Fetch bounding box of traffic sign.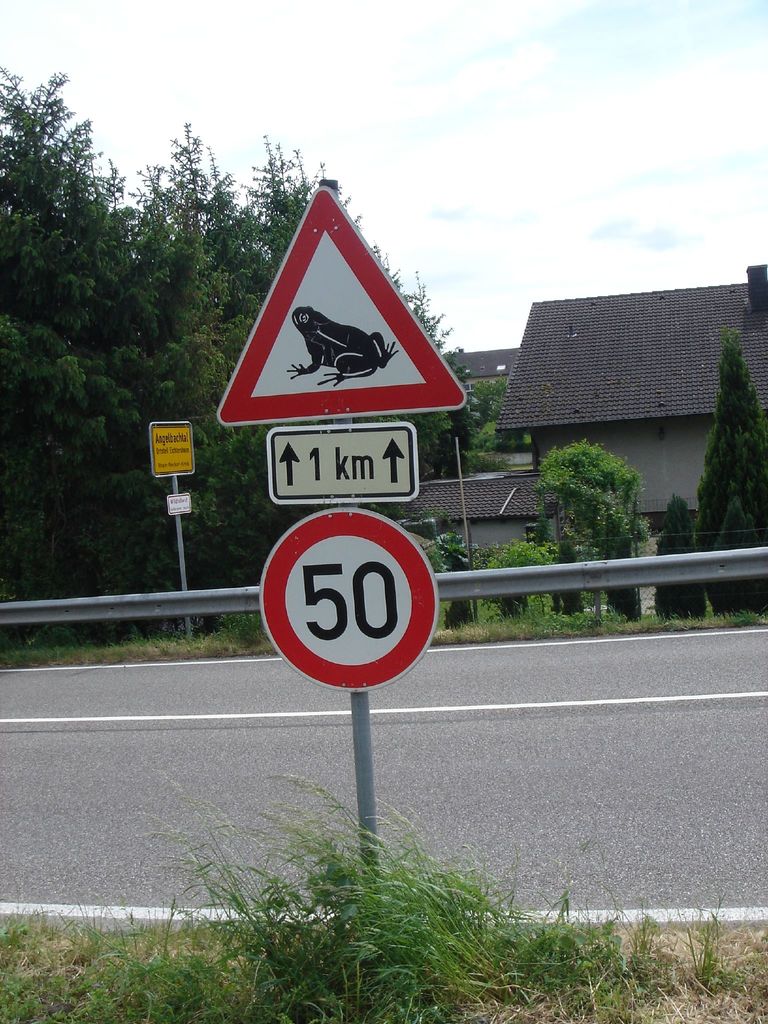
Bbox: {"left": 256, "top": 511, "right": 442, "bottom": 698}.
